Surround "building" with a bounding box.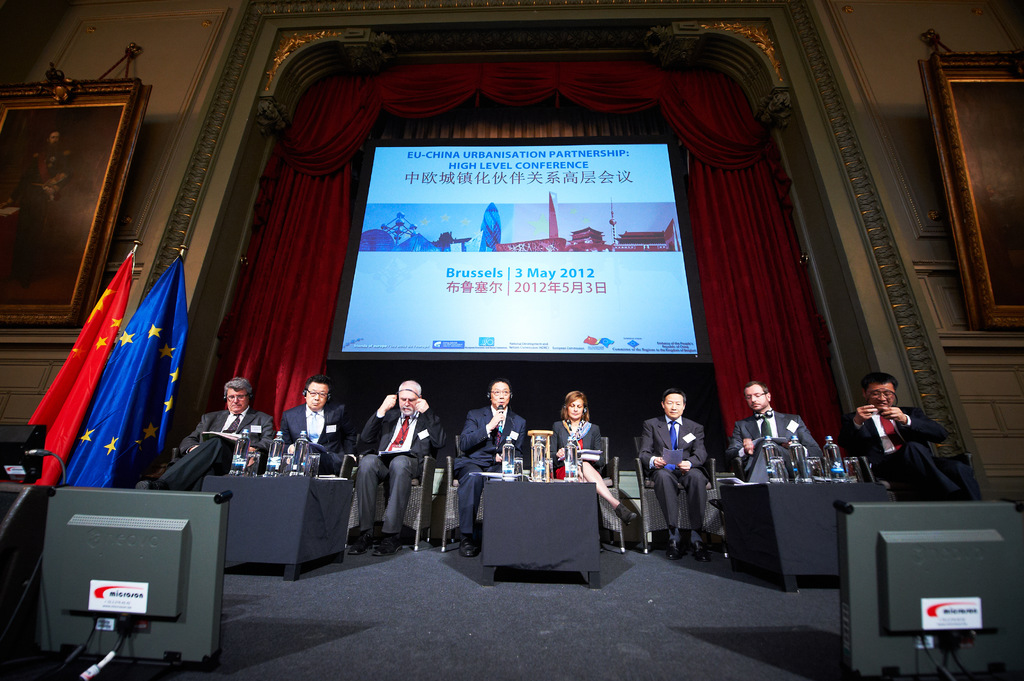
[left=0, top=0, right=1023, bottom=680].
